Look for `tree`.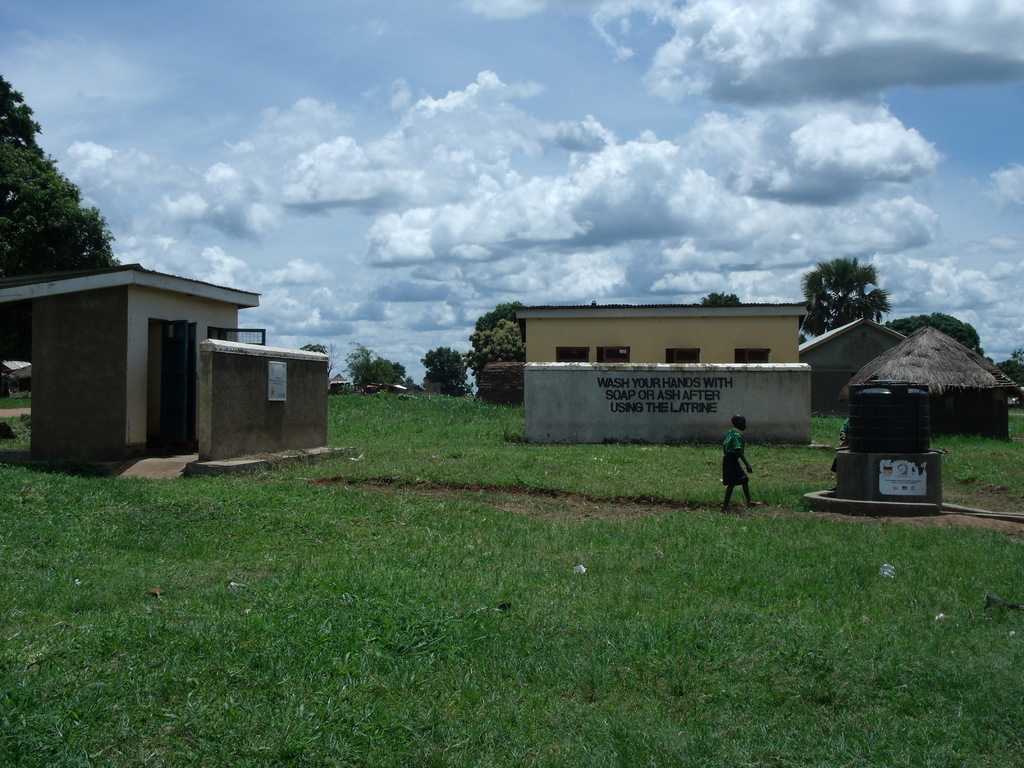
Found: [992,361,1023,387].
